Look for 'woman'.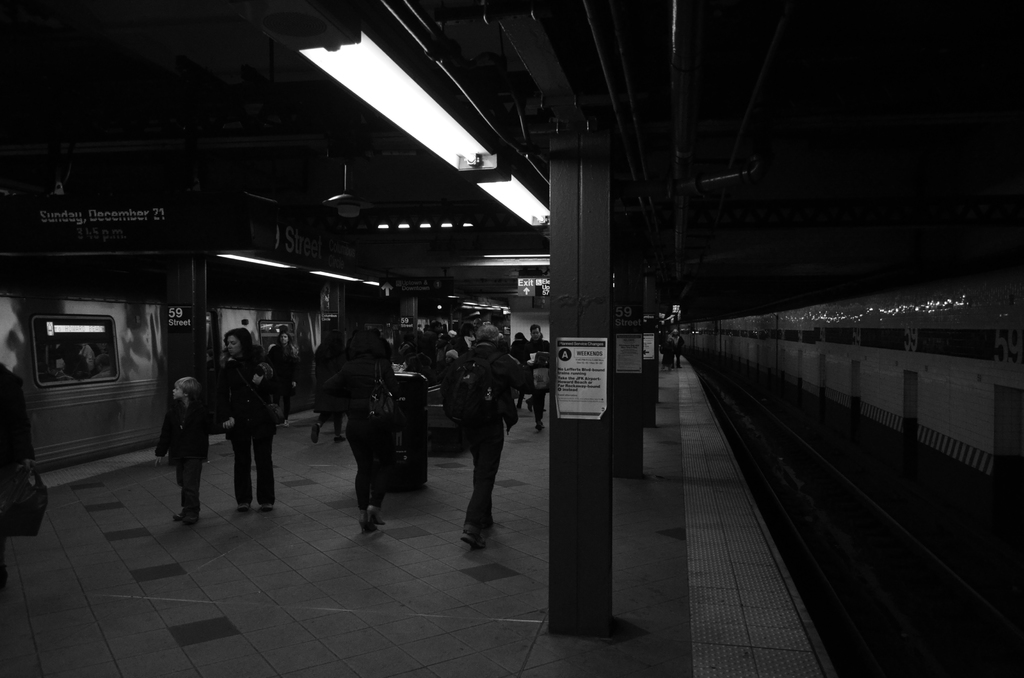
Found: 223,329,275,512.
